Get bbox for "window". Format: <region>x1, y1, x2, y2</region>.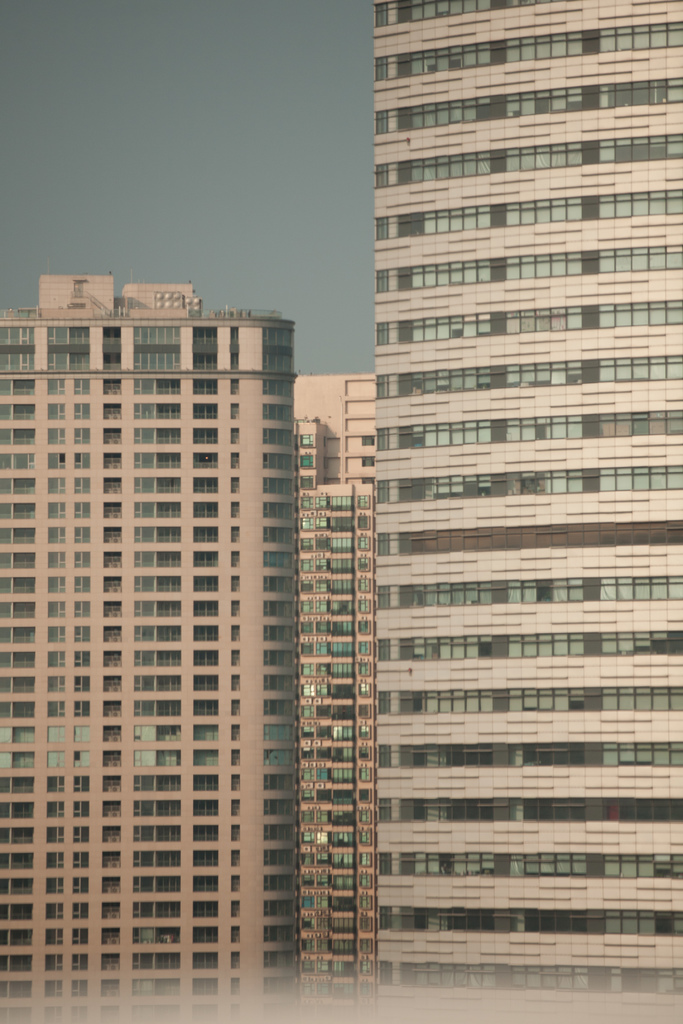
<region>0, 831, 38, 849</region>.
